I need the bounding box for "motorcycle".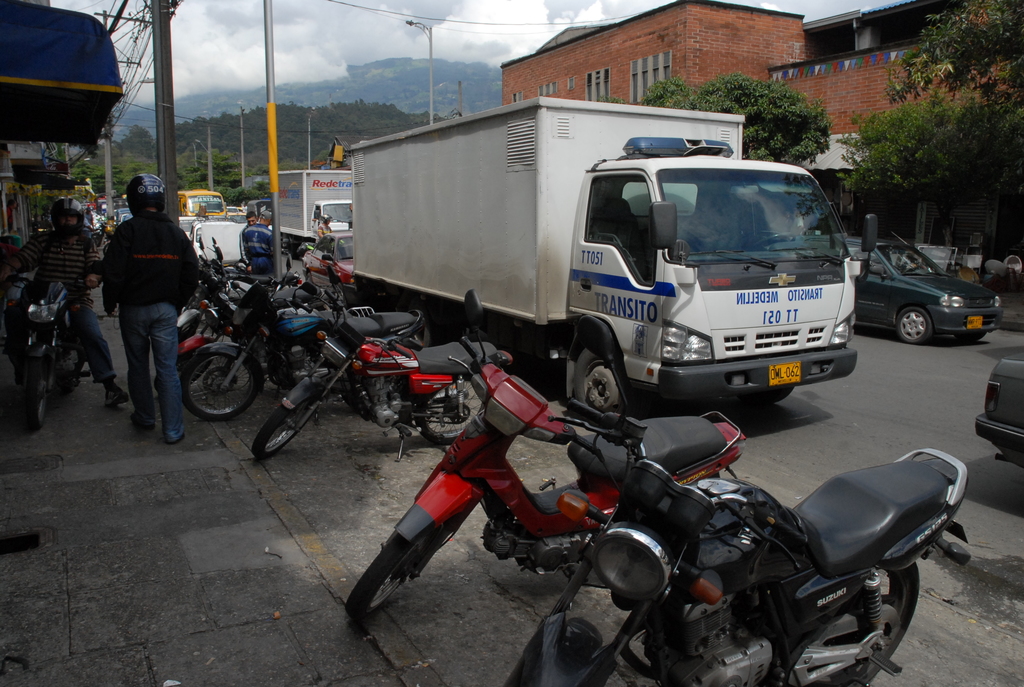
Here it is: 180:268:252:380.
